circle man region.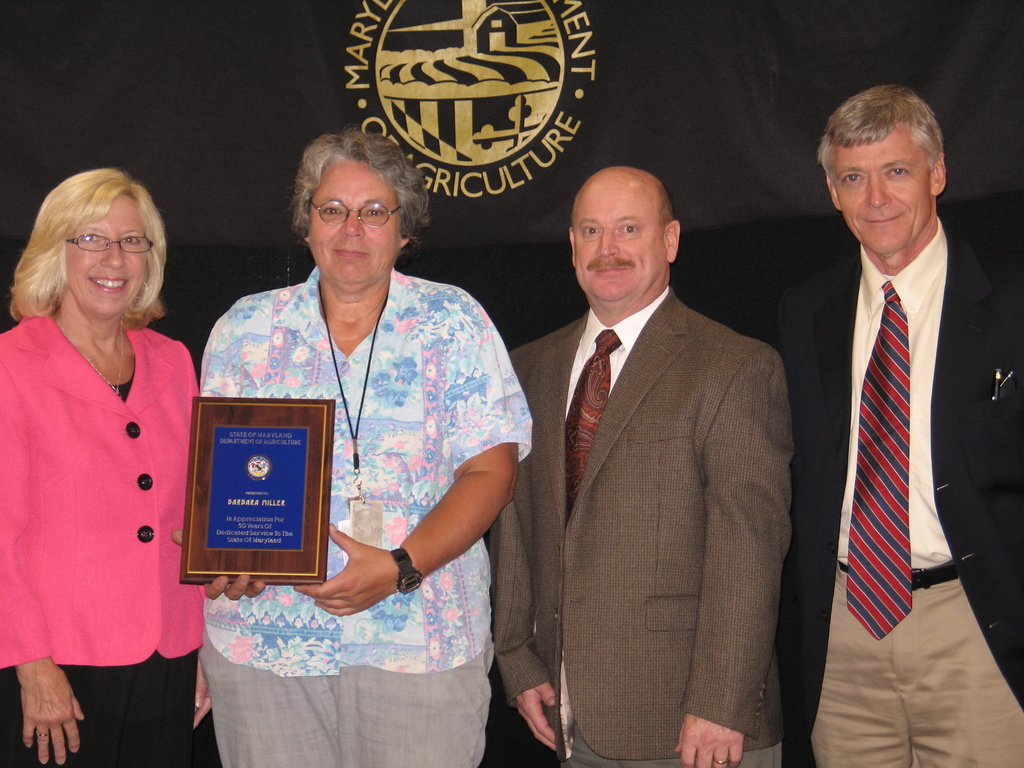
Region: 485/145/817/753.
